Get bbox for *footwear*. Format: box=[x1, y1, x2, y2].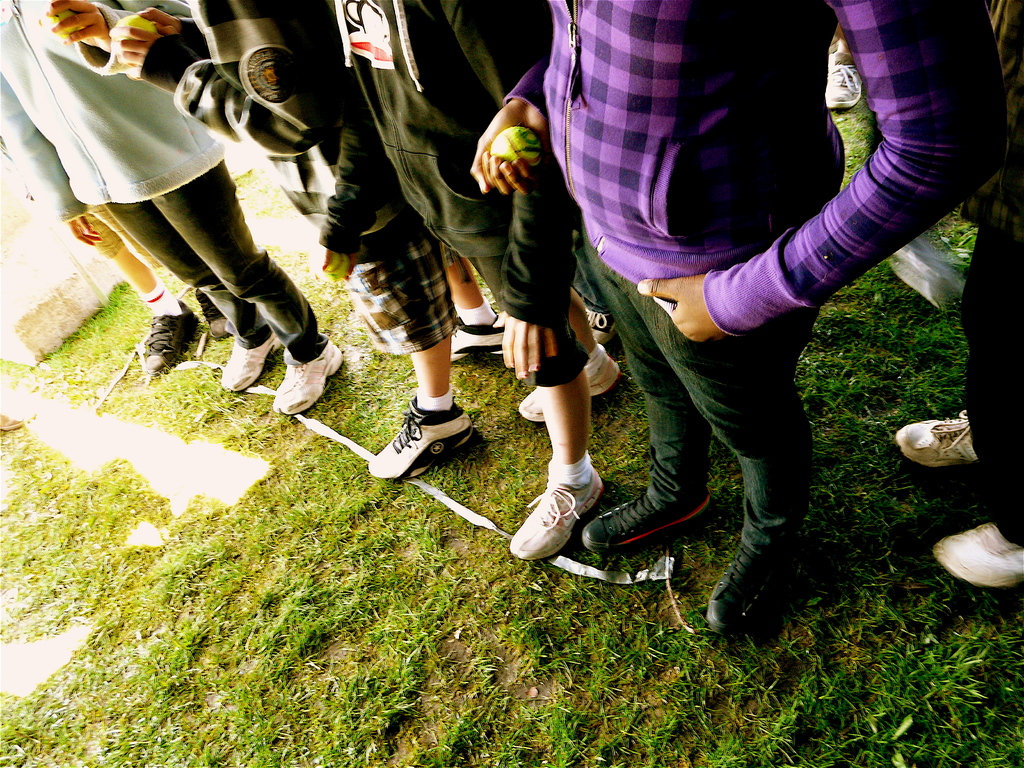
box=[580, 486, 716, 564].
